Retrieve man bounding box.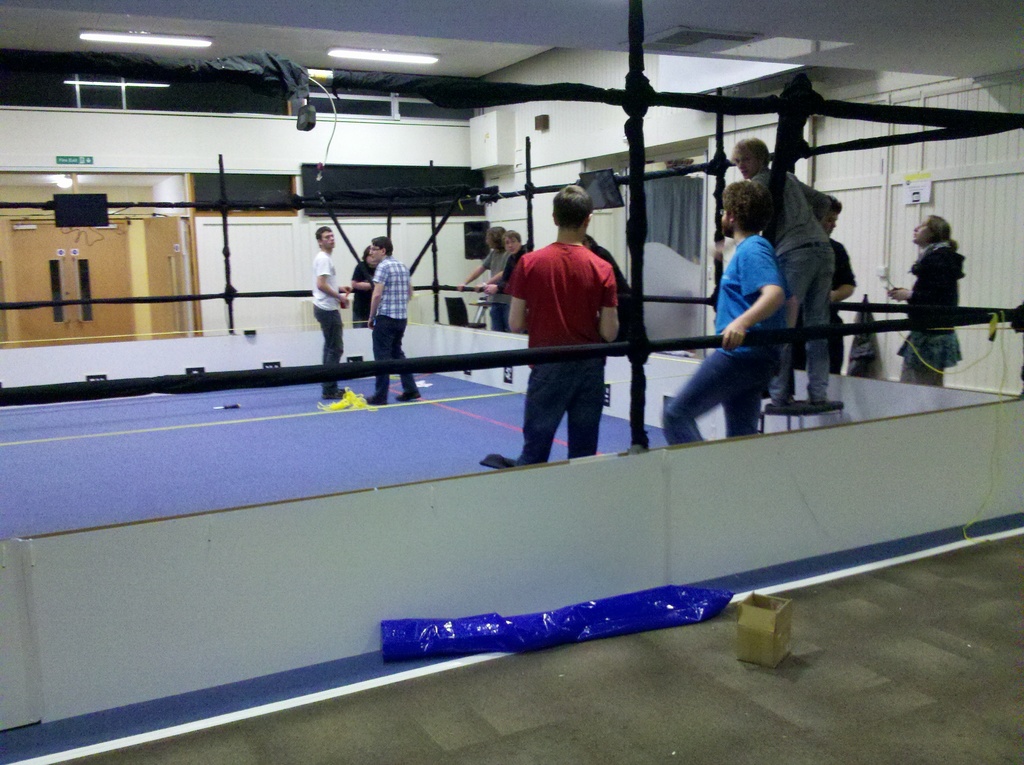
Bounding box: [left=479, top=232, right=534, bottom=287].
